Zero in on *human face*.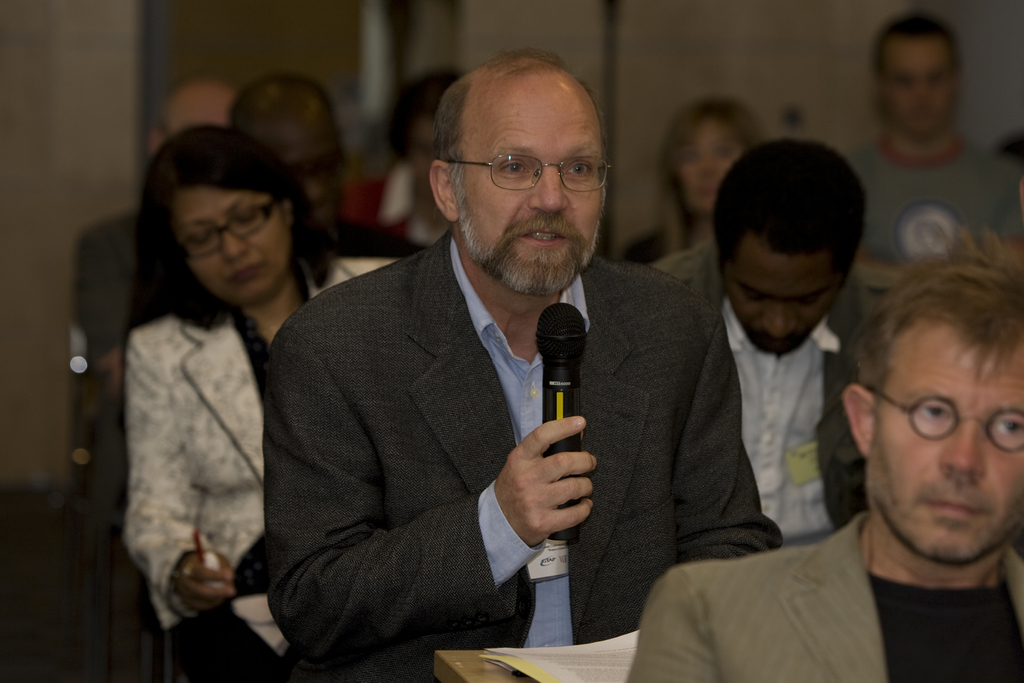
Zeroed in: l=461, t=92, r=605, b=286.
